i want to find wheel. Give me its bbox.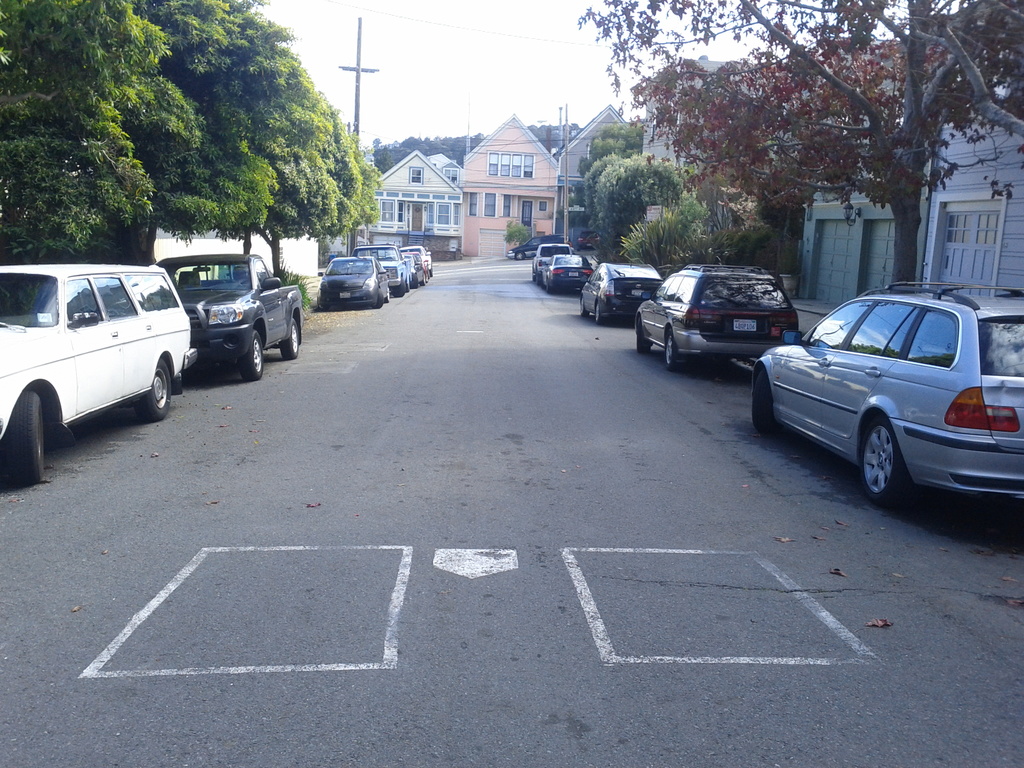
9/392/44/486.
